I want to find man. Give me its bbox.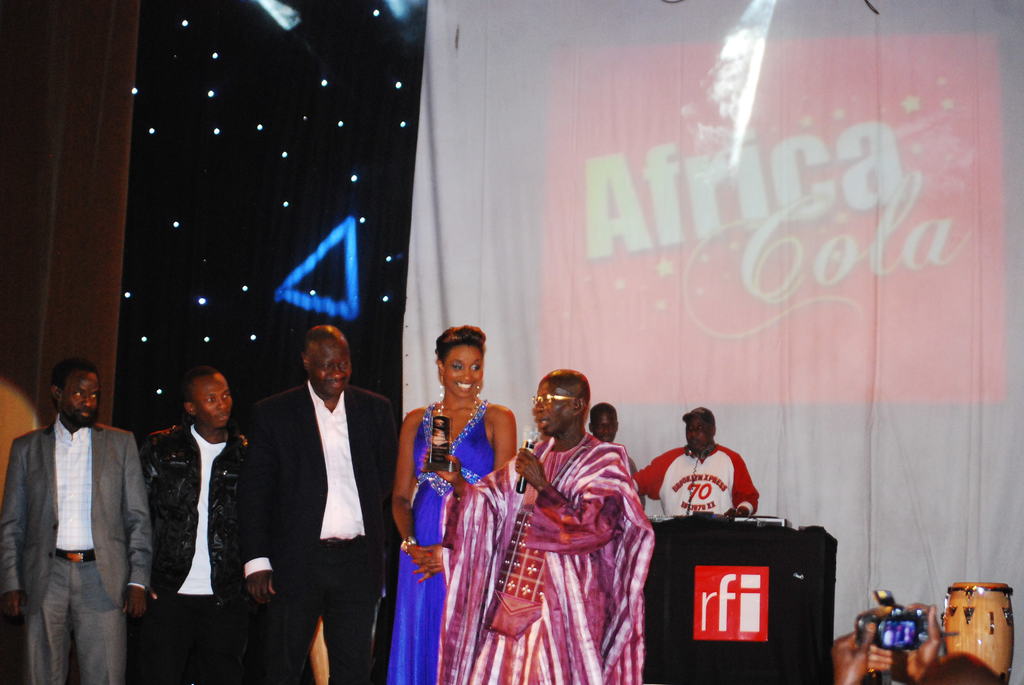
630, 407, 763, 516.
